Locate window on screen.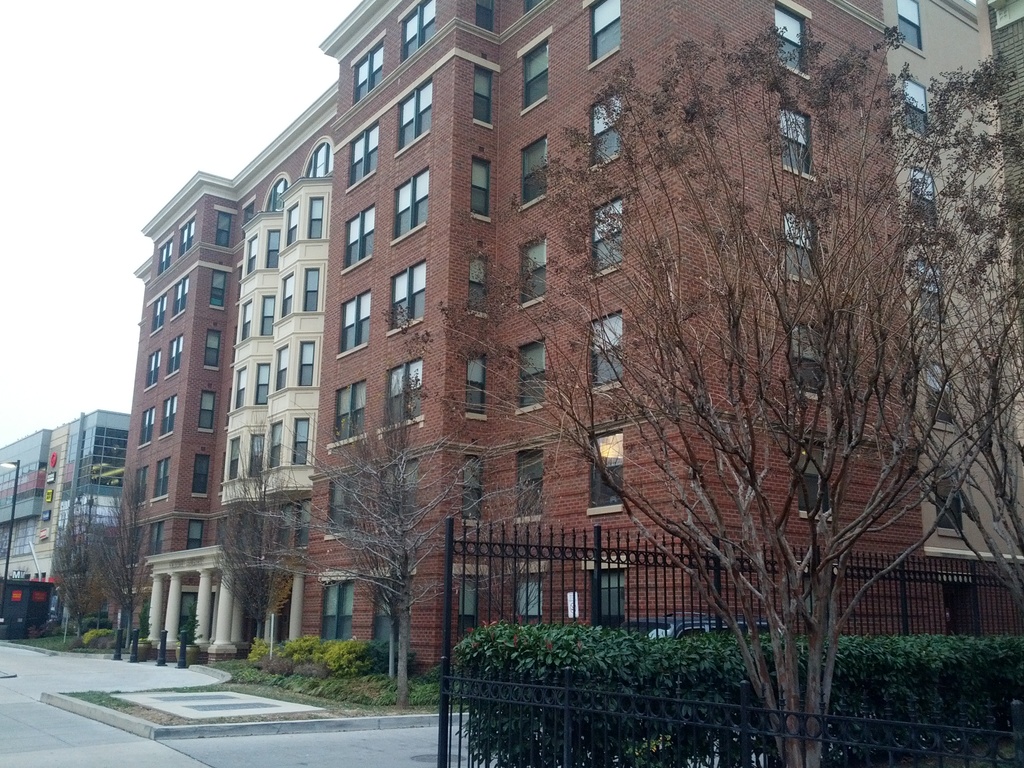
On screen at 205:329:226:372.
